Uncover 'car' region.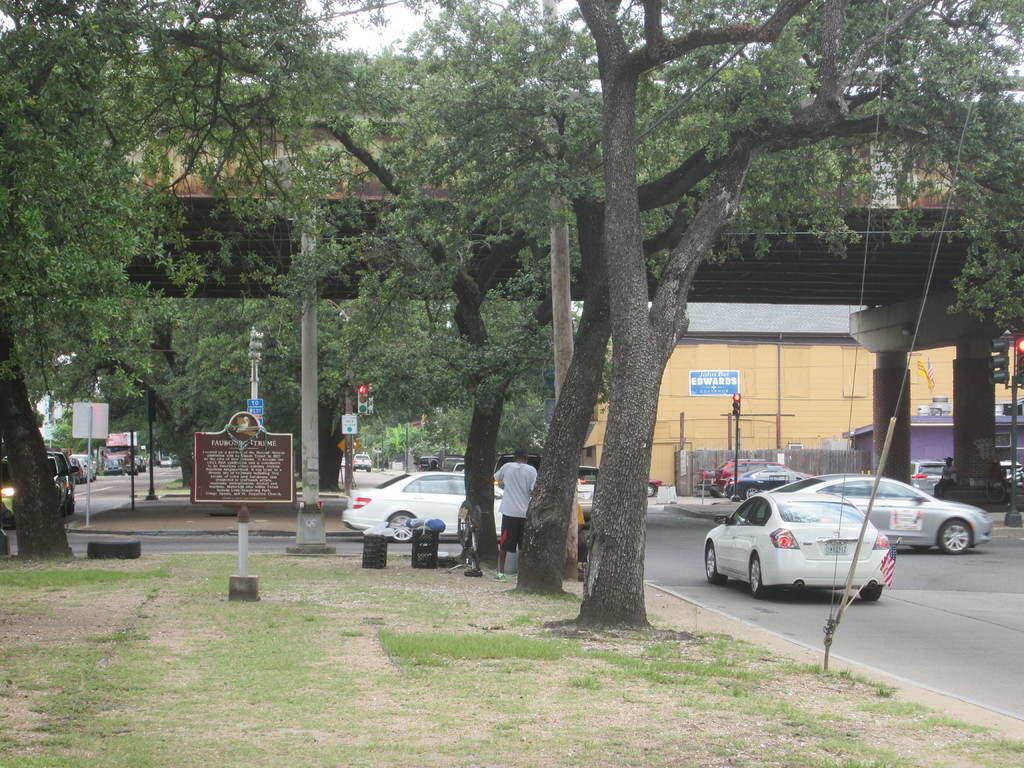
Uncovered: box=[767, 470, 996, 554].
